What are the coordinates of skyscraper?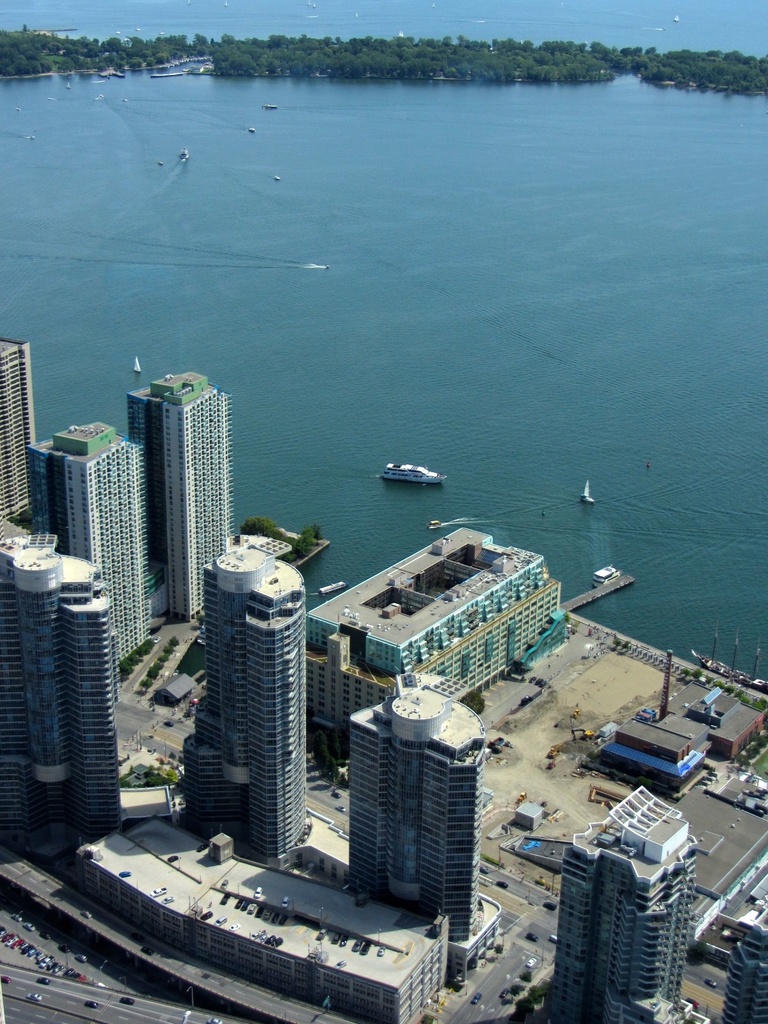
[left=182, top=544, right=309, bottom=864].
